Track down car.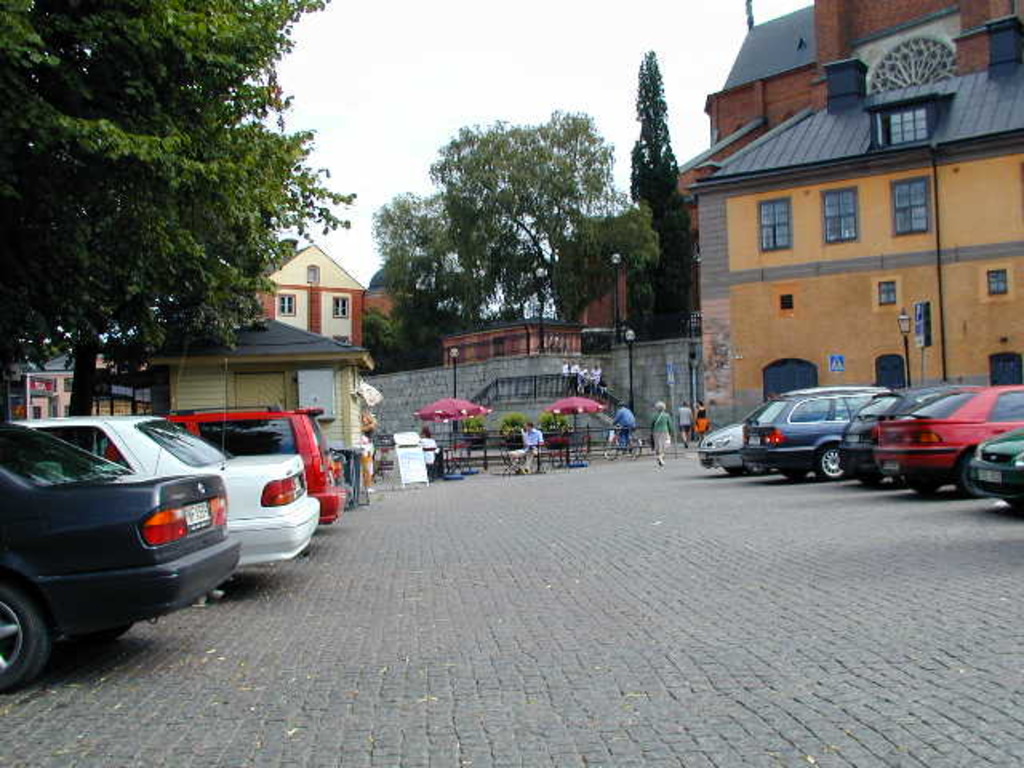
Tracked to BBox(99, 406, 350, 530).
